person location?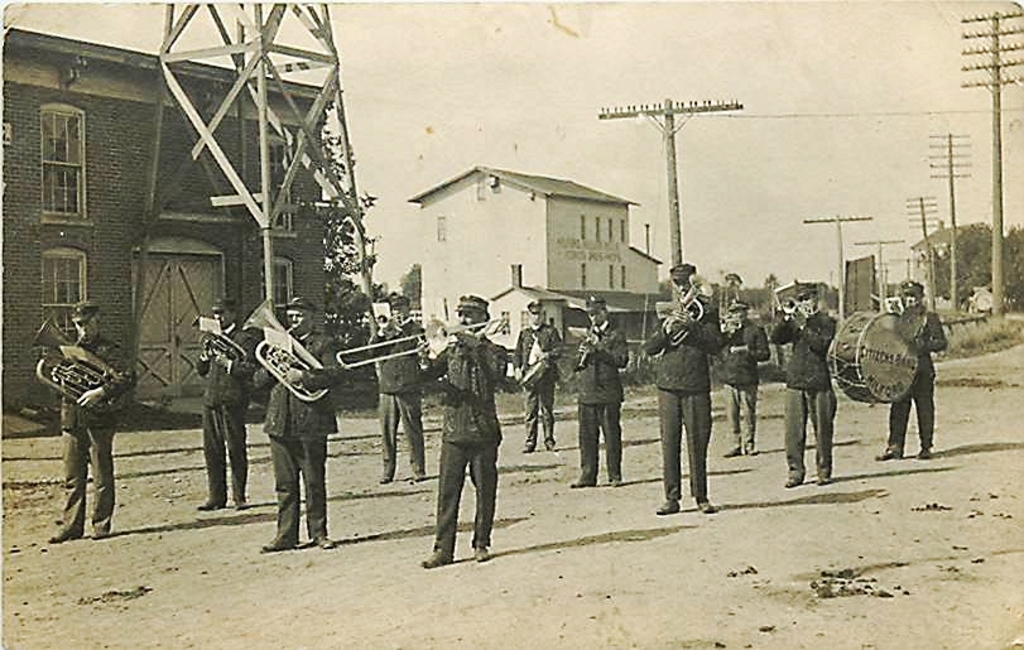
bbox(360, 294, 432, 483)
